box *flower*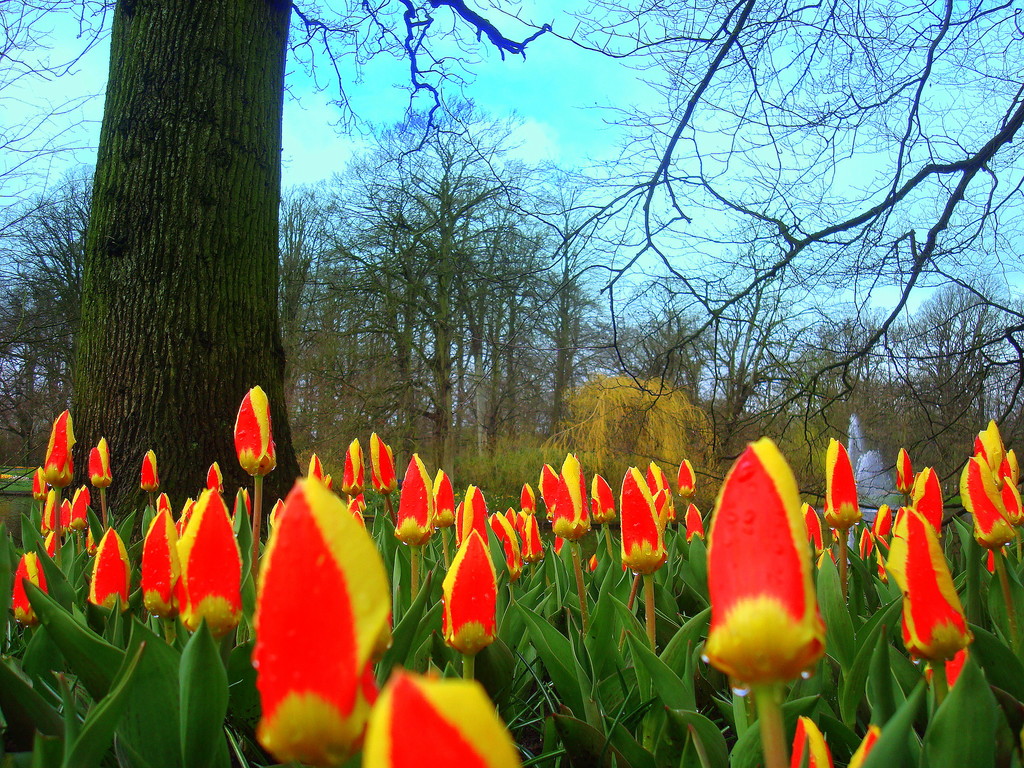
<region>536, 464, 563, 524</region>
